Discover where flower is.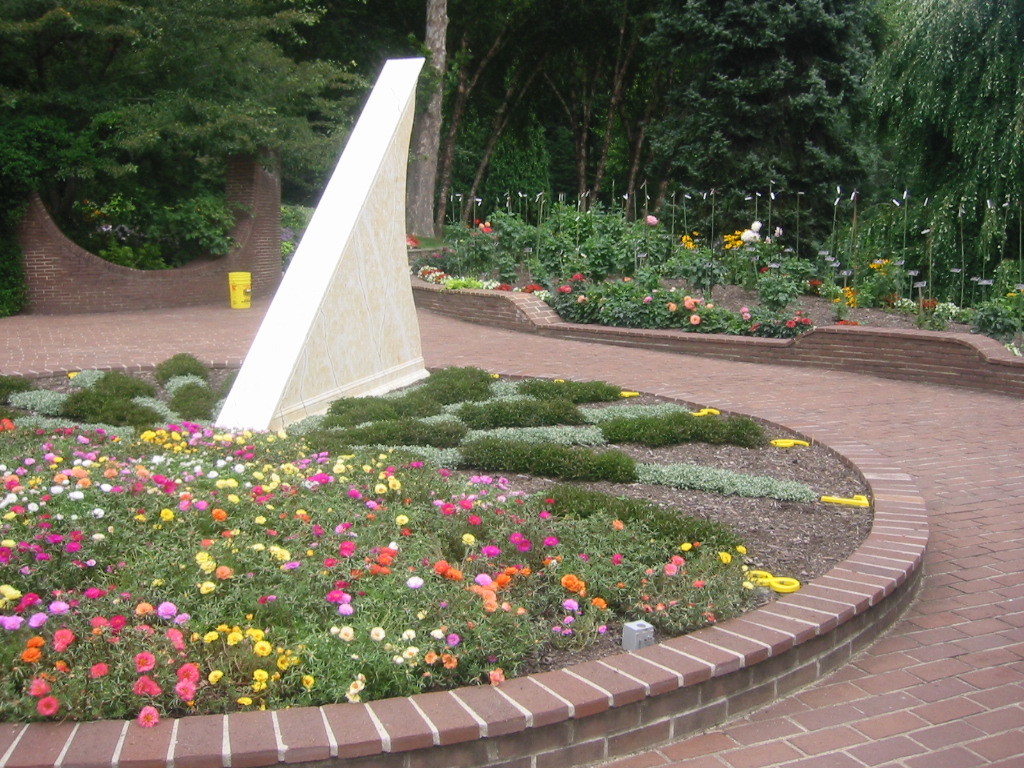
Discovered at 578:296:586:303.
